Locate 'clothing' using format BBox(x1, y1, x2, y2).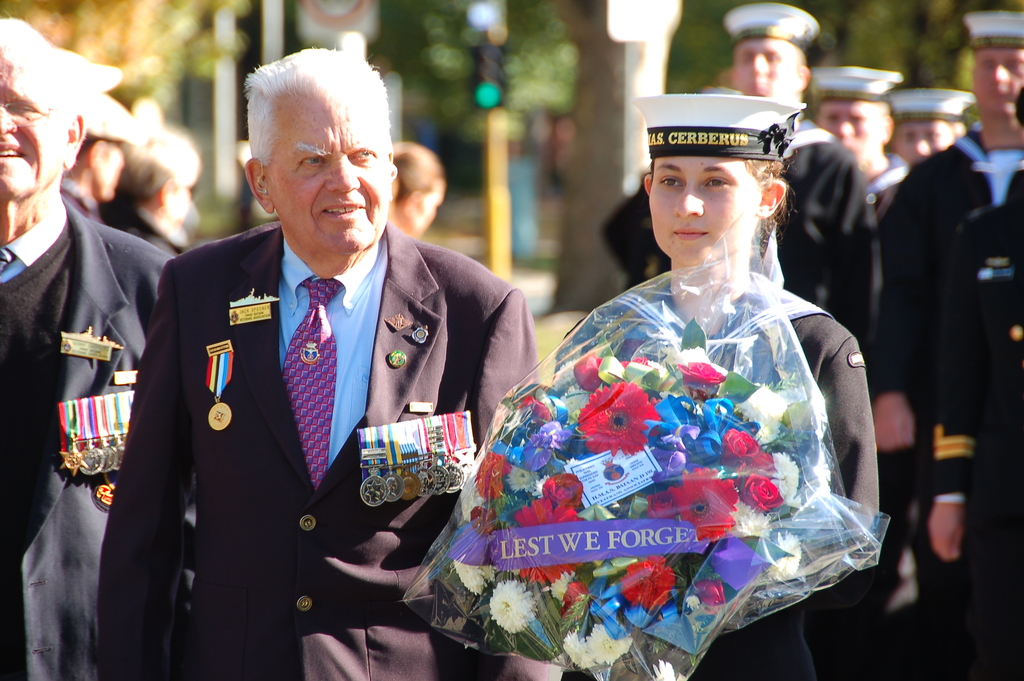
BBox(934, 174, 1023, 680).
